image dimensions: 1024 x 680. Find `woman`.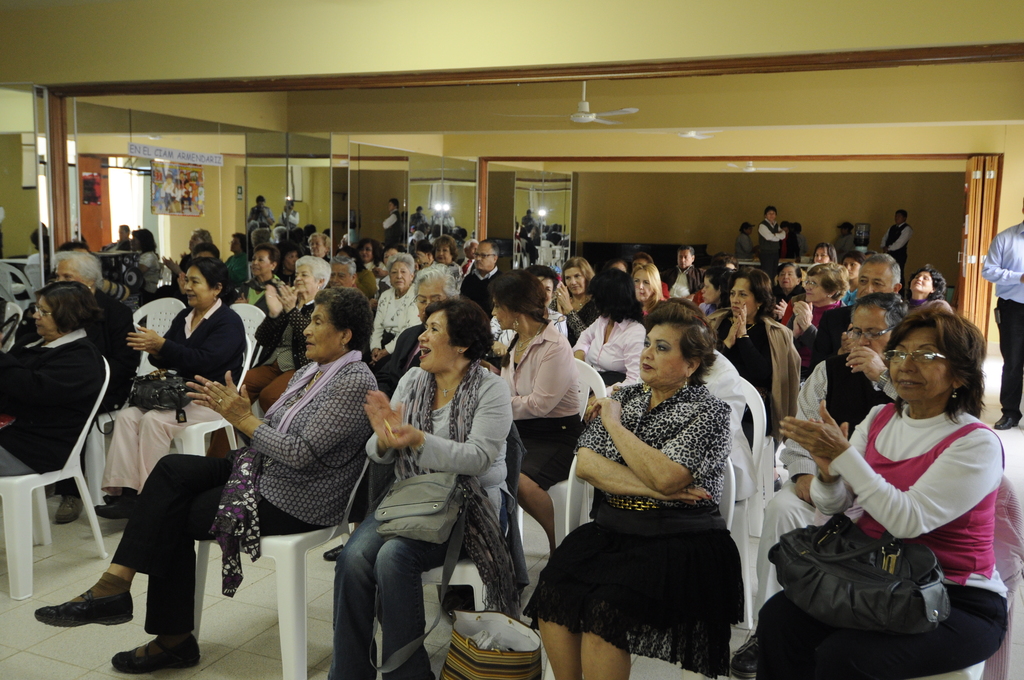
<bbox>431, 234, 461, 271</bbox>.
